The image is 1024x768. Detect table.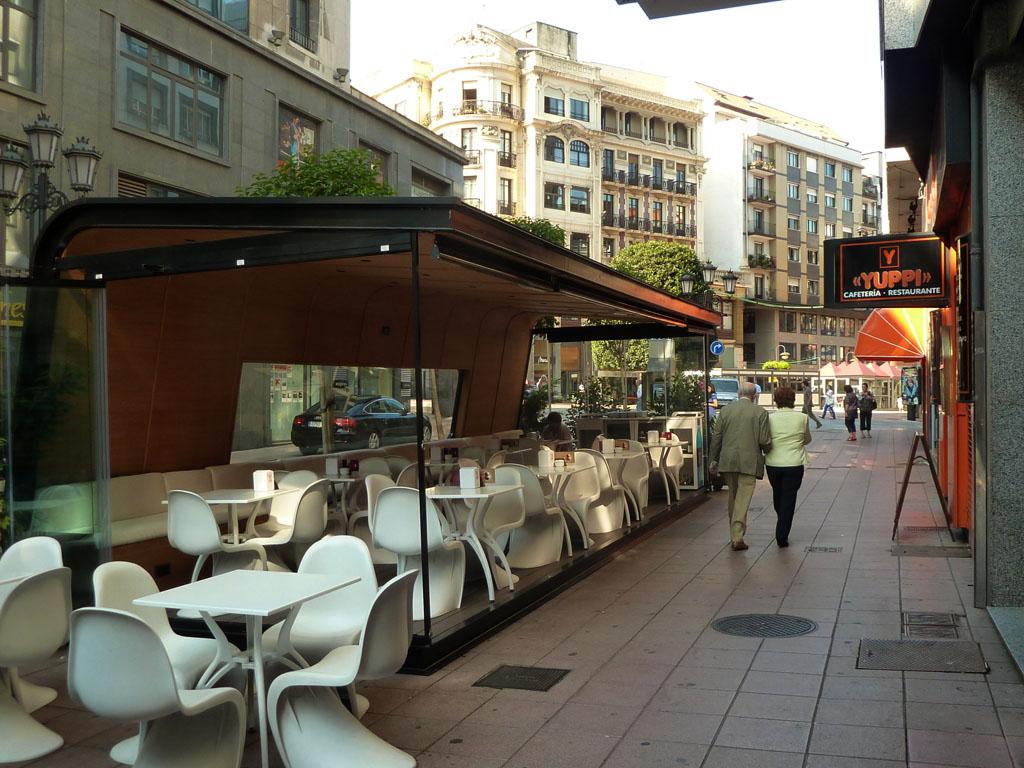
Detection: 161:487:297:548.
